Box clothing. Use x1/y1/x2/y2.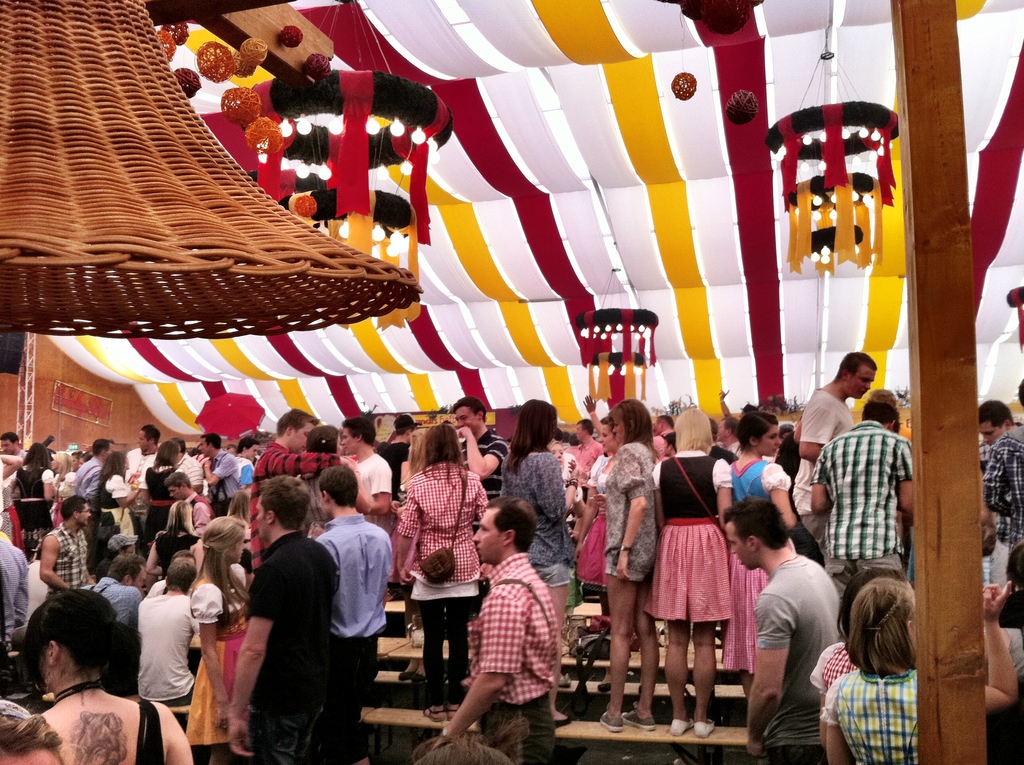
52/525/88/592.
